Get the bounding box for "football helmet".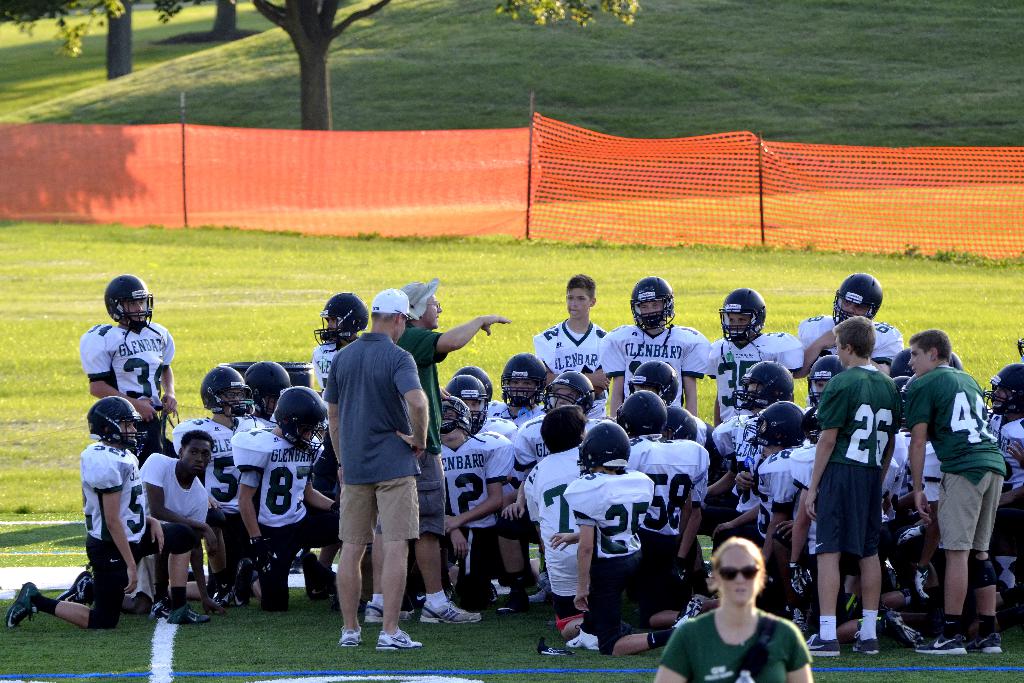
Rect(316, 286, 362, 348).
